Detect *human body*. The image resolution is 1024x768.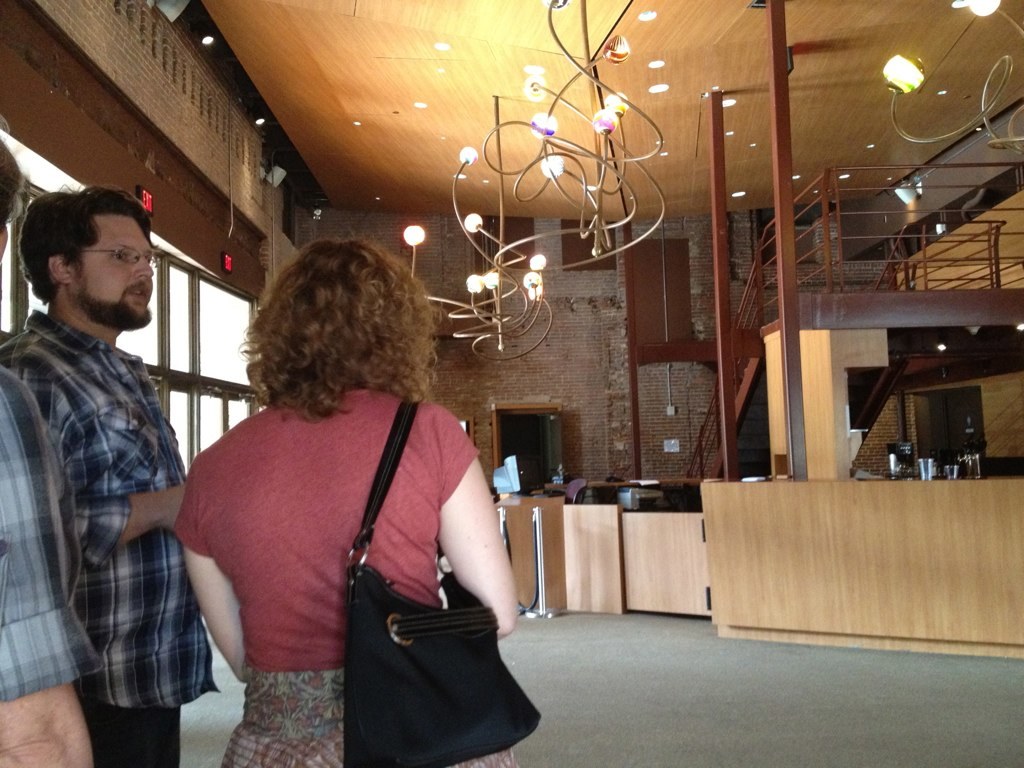
0, 307, 224, 767.
